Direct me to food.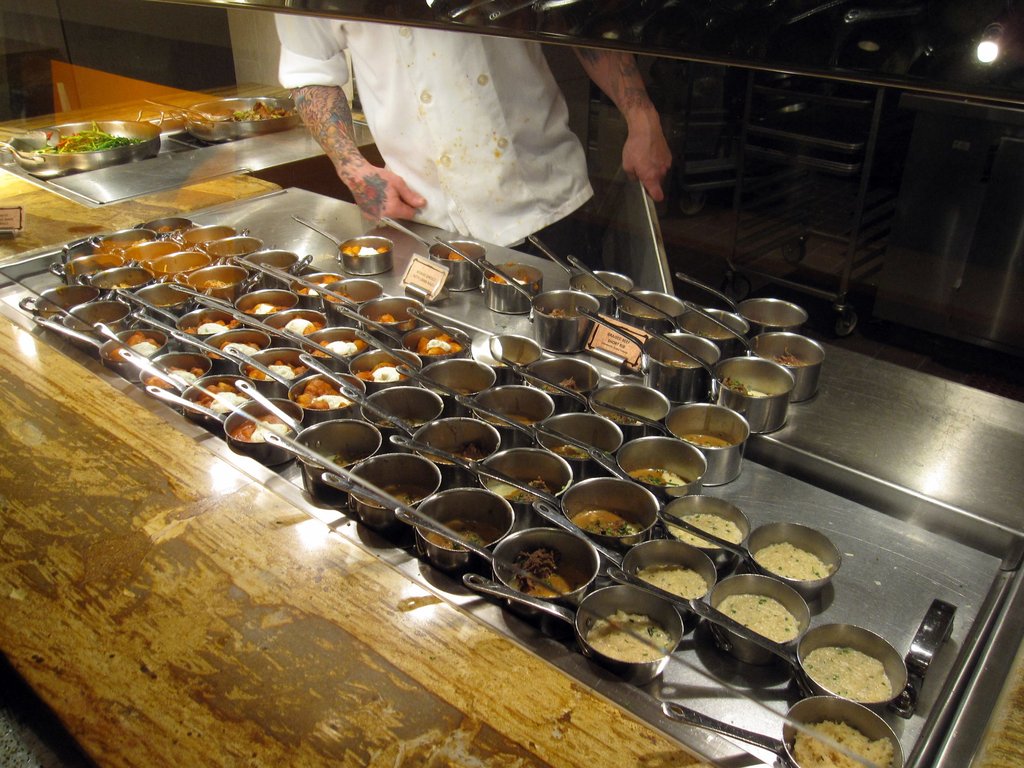
Direction: [275, 312, 324, 337].
